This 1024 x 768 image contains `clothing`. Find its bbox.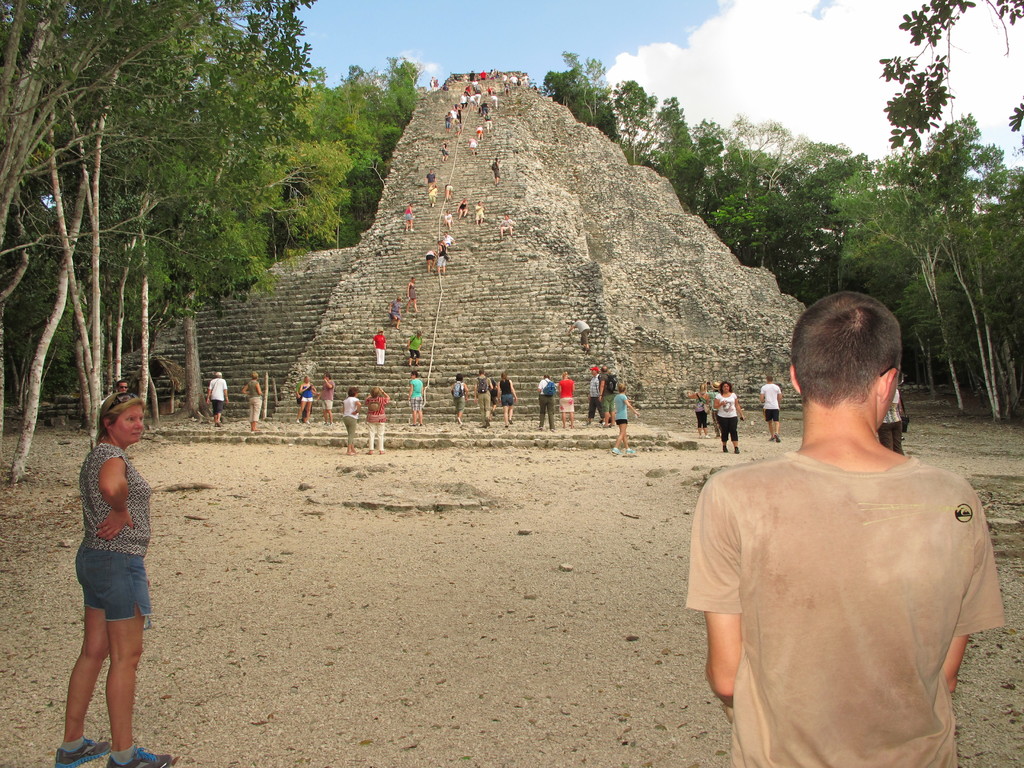
l=599, t=369, r=615, b=416.
